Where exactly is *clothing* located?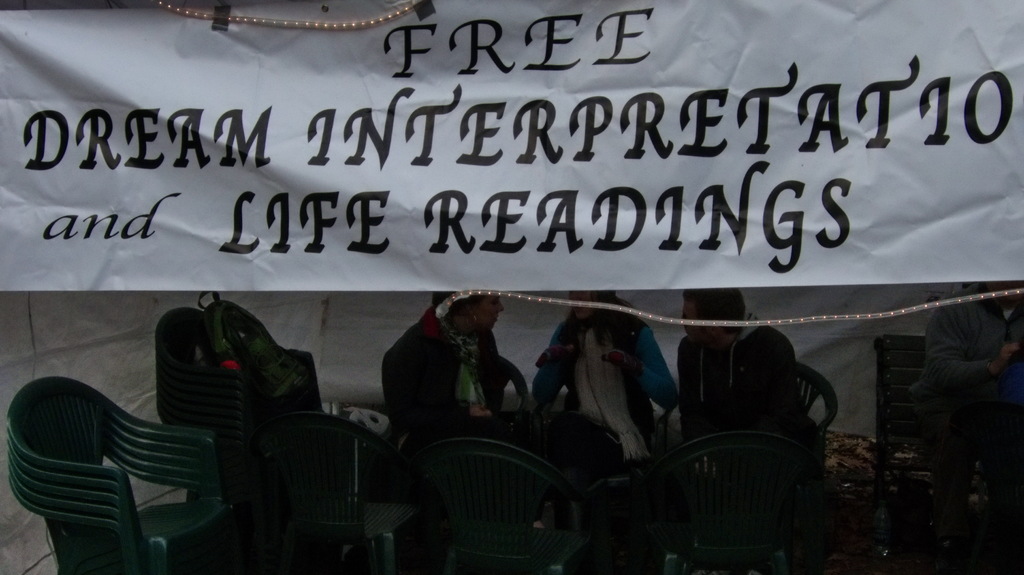
Its bounding box is [916, 303, 1023, 498].
